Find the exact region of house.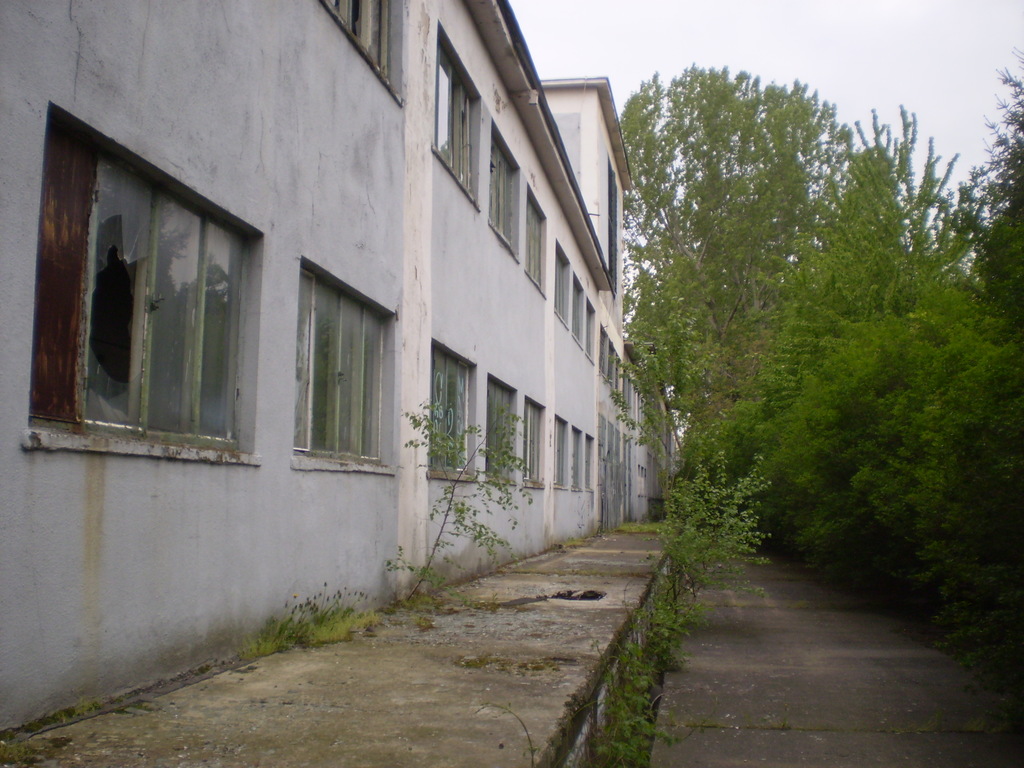
Exact region: (0,0,685,746).
